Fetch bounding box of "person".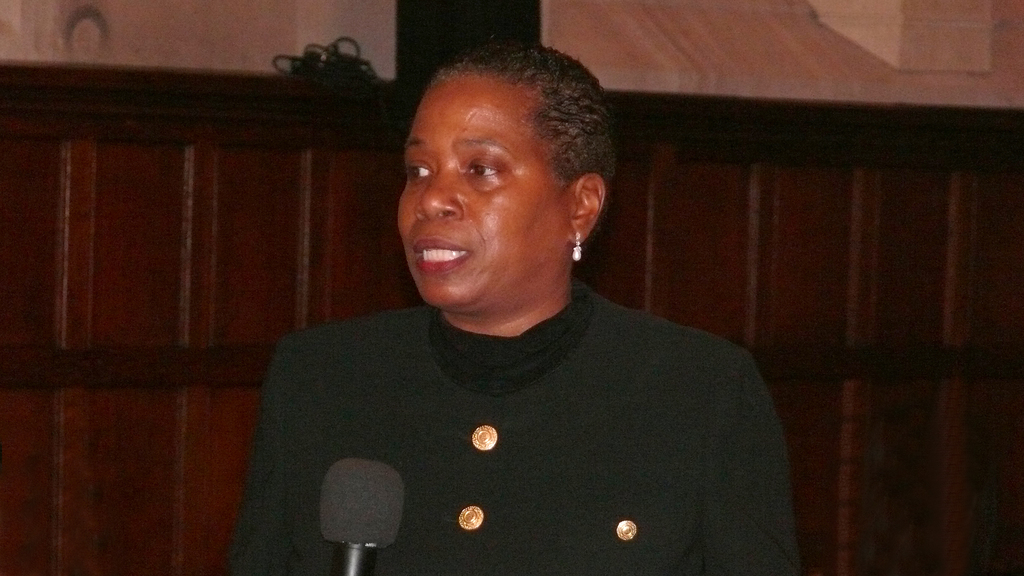
Bbox: [246, 47, 815, 568].
